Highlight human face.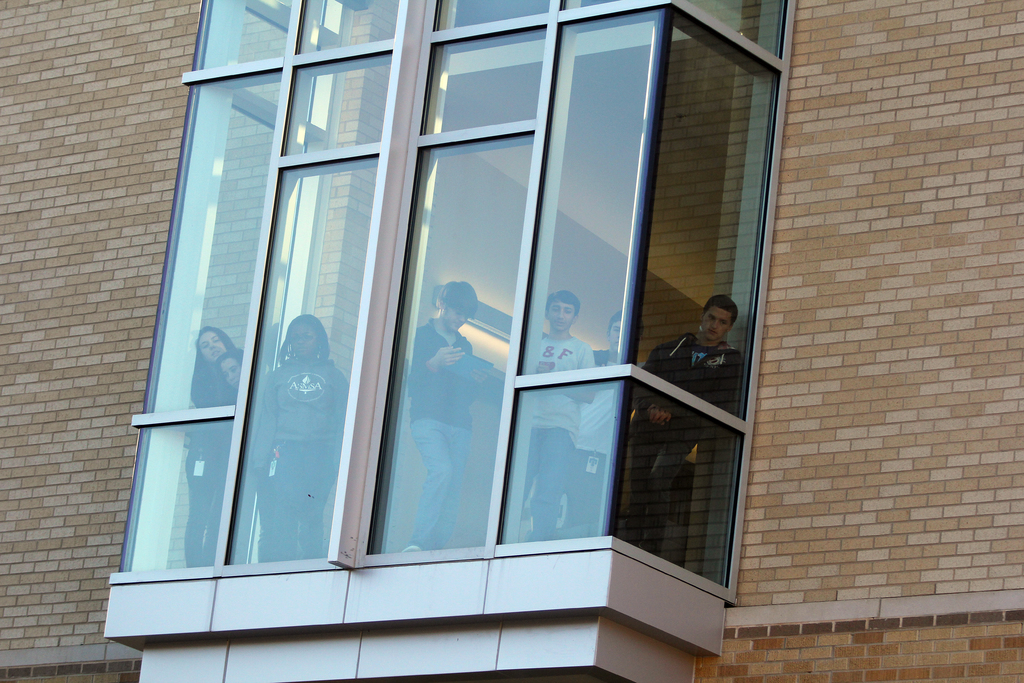
Highlighted region: {"x1": 295, "y1": 329, "x2": 317, "y2": 359}.
